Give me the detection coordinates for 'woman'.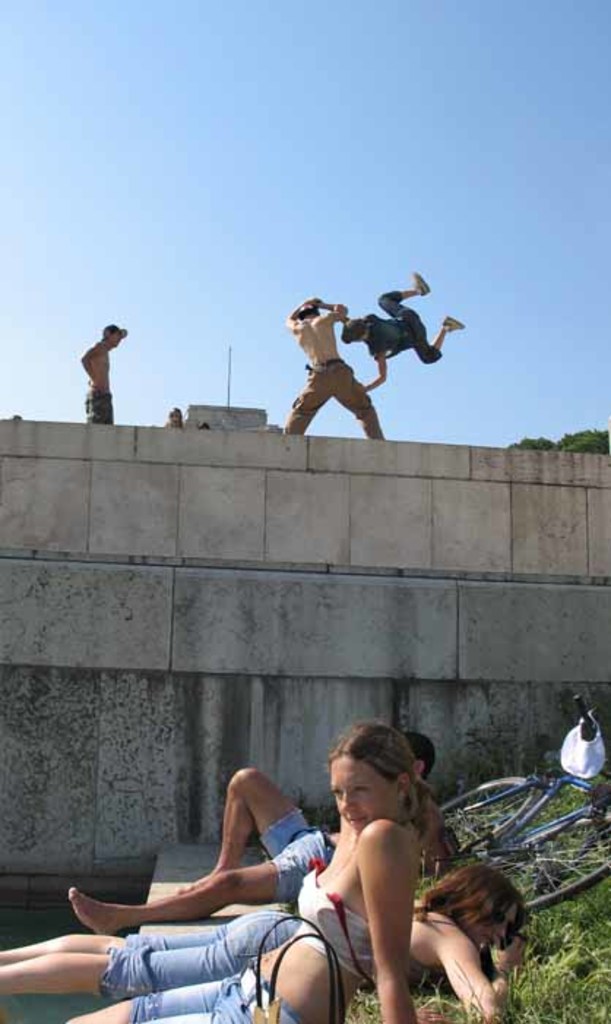
Rect(0, 867, 539, 1020).
